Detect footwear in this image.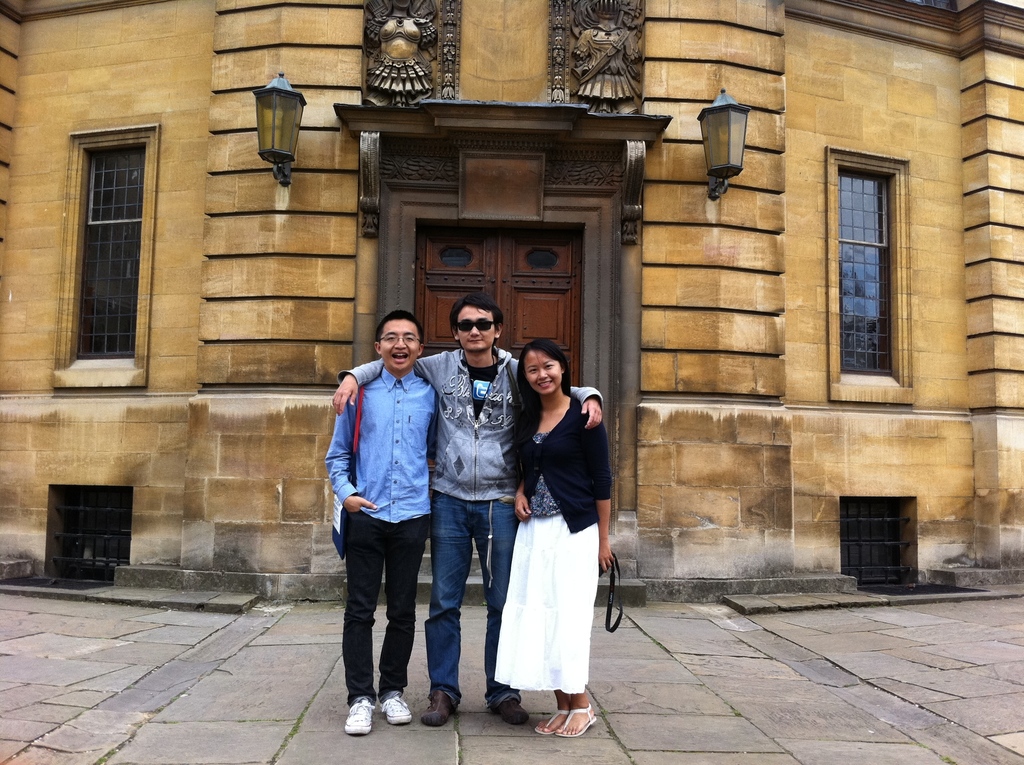
Detection: x1=534, y1=708, x2=566, y2=739.
